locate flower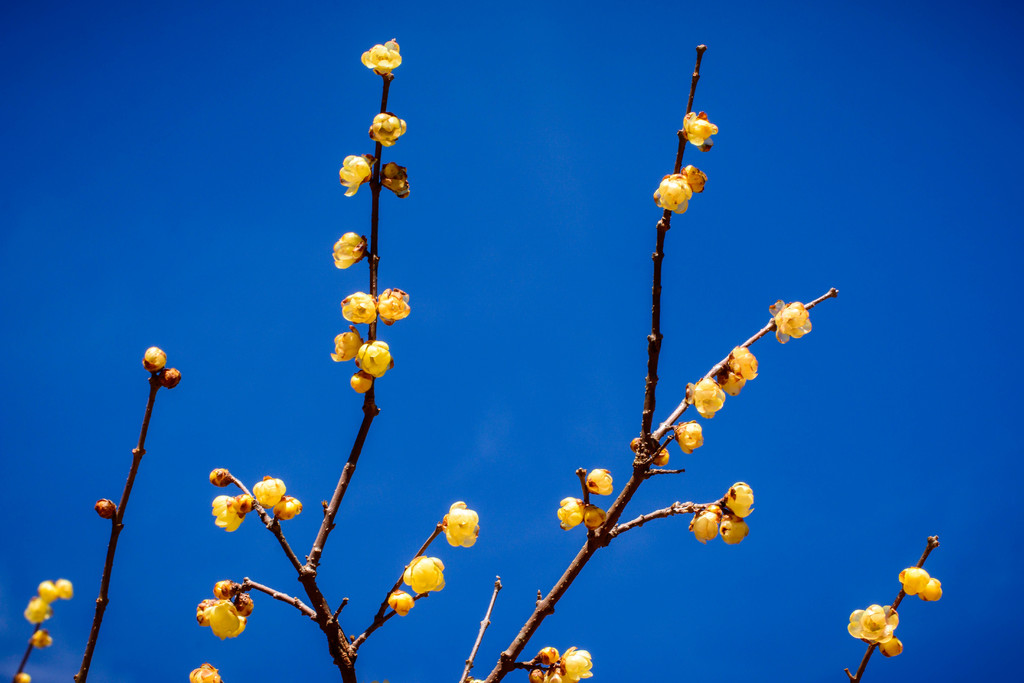
x1=719, y1=514, x2=749, y2=546
